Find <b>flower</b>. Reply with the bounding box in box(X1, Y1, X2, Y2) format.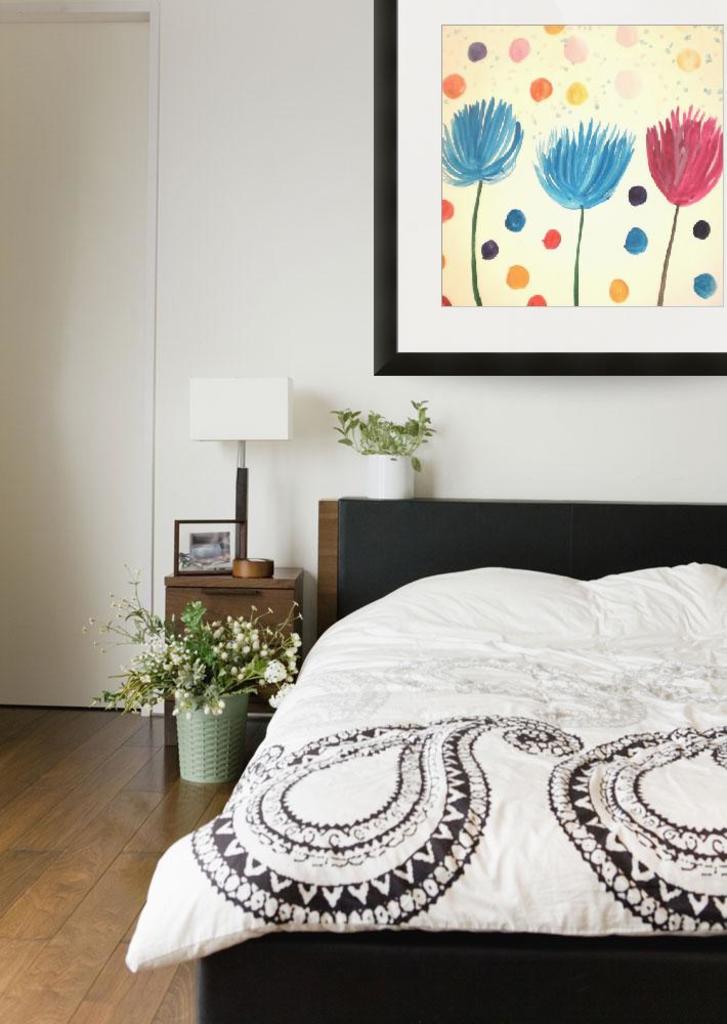
box(638, 102, 726, 214).
